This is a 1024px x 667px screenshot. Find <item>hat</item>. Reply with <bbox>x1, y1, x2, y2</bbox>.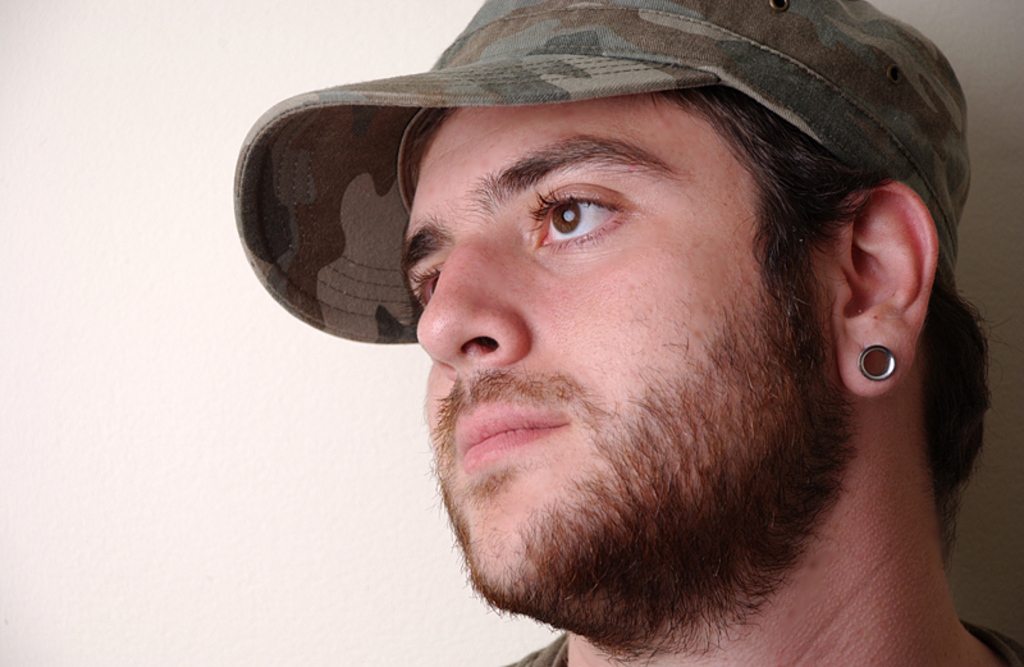
<bbox>232, 0, 978, 347</bbox>.
